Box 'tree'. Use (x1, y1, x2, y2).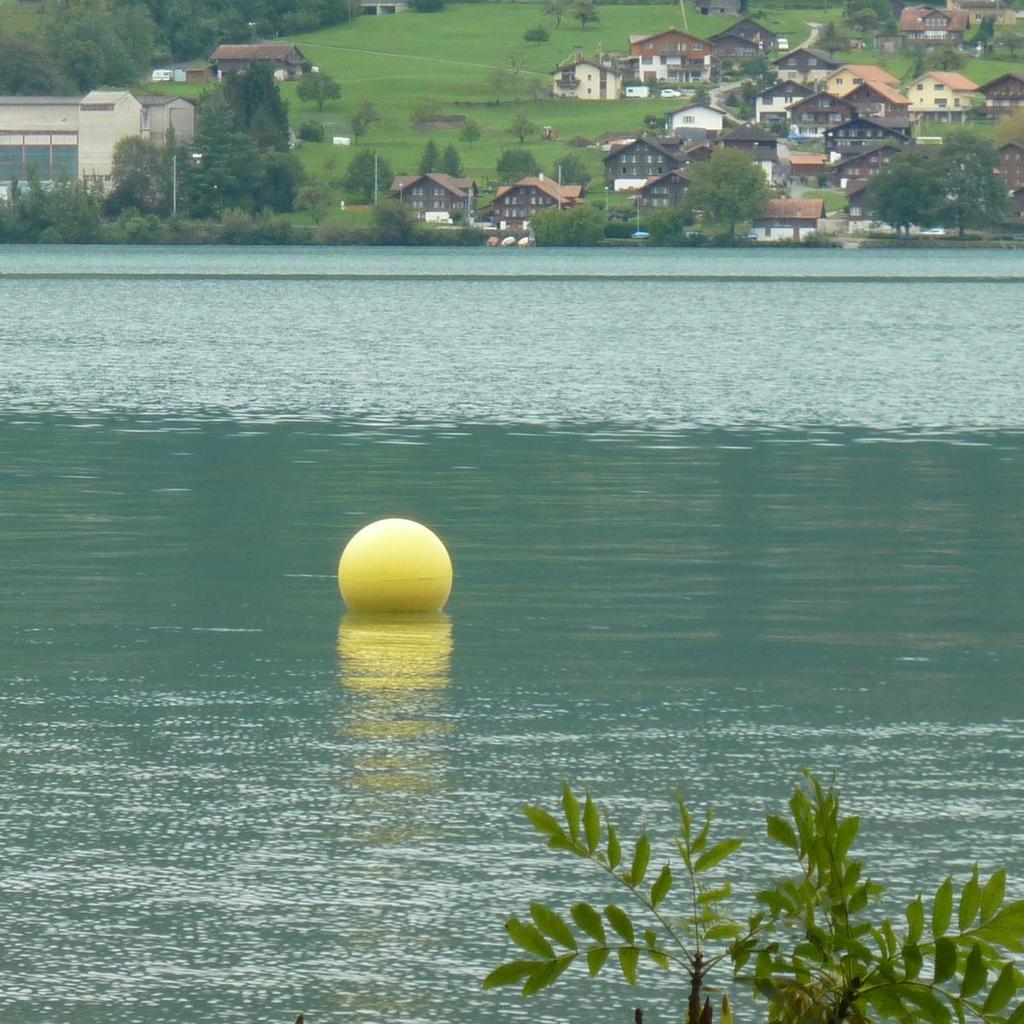
(684, 141, 769, 236).
